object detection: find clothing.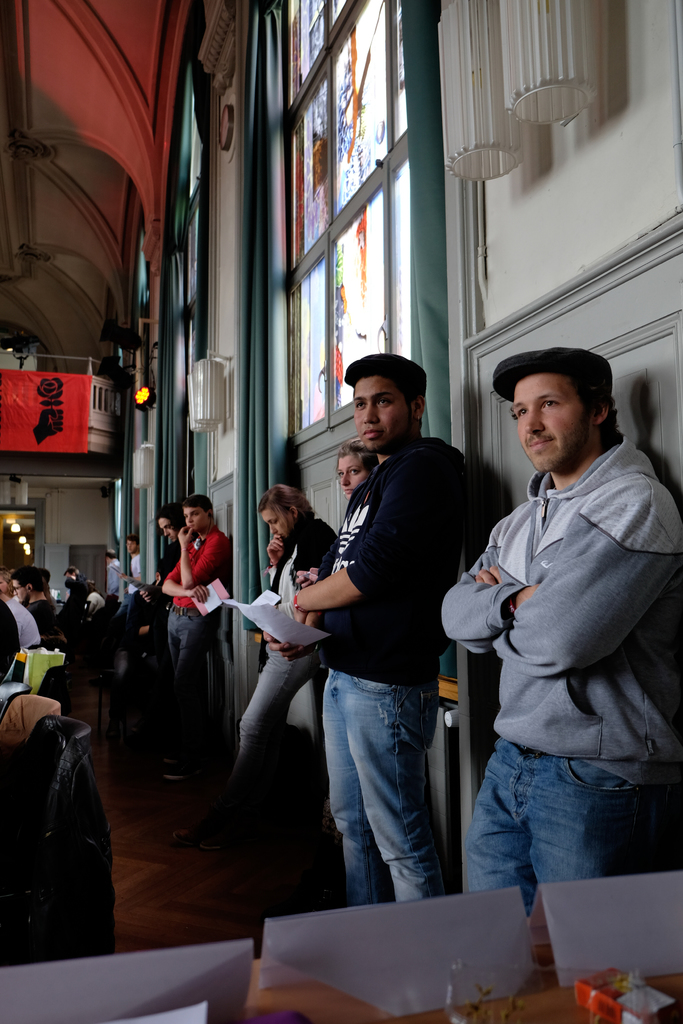
<box>27,596,43,631</box>.
